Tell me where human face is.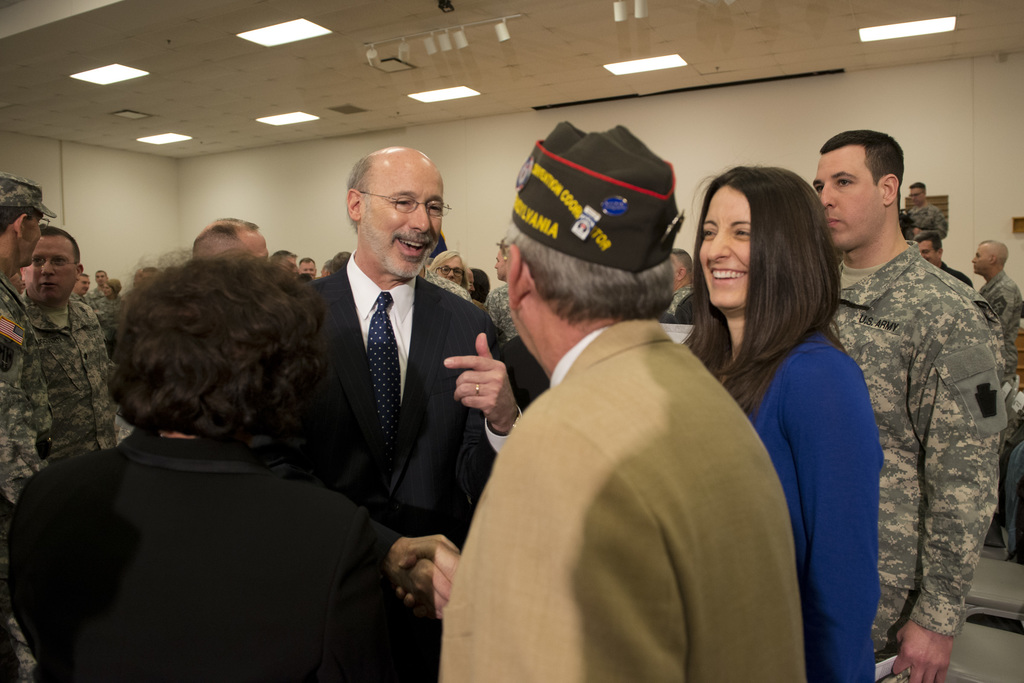
human face is at [95,269,107,284].
